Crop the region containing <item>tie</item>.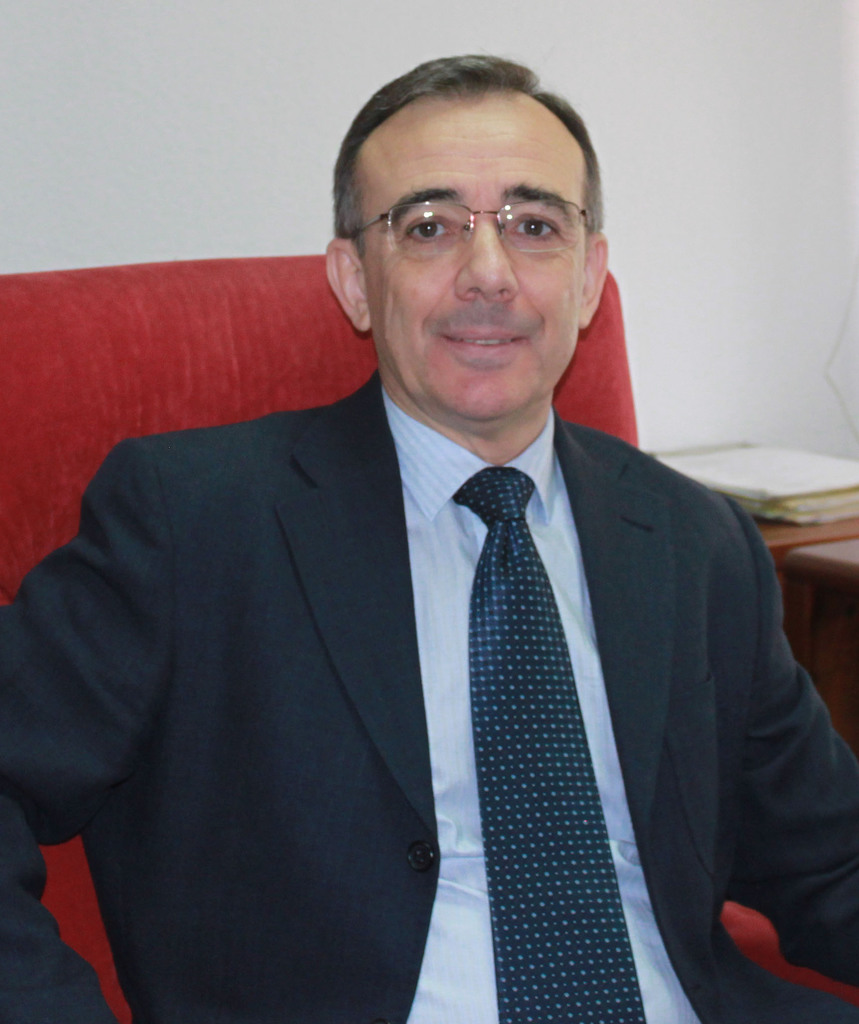
Crop region: bbox(455, 465, 647, 1023).
